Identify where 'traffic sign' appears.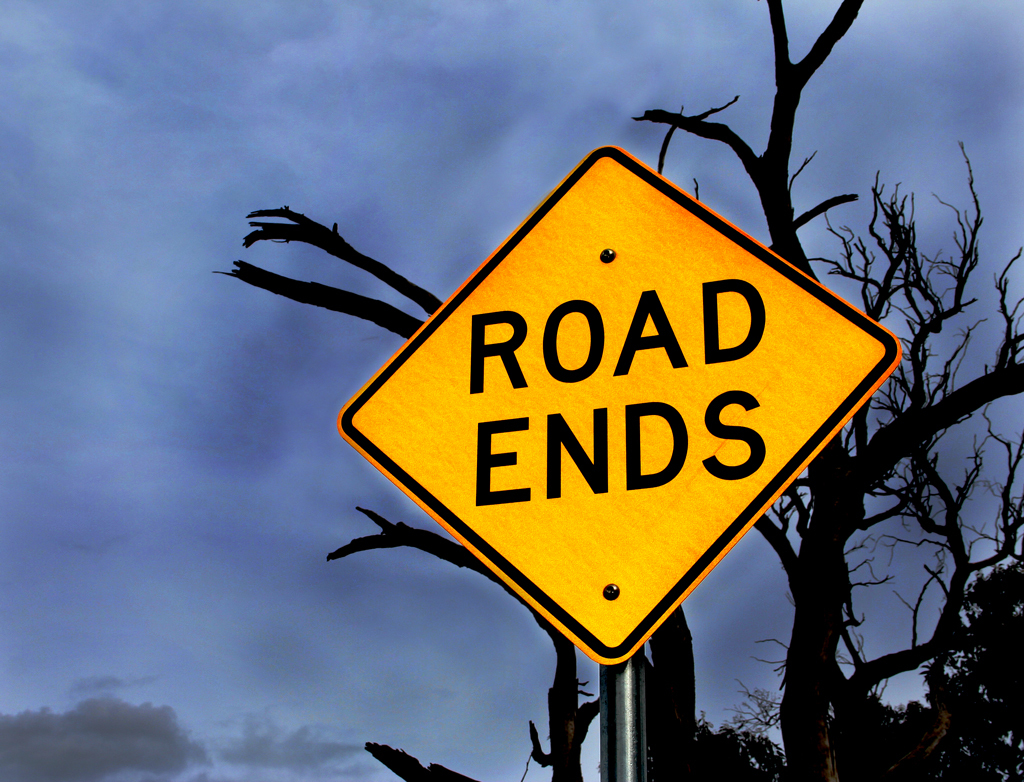
Appears at BBox(334, 143, 901, 668).
